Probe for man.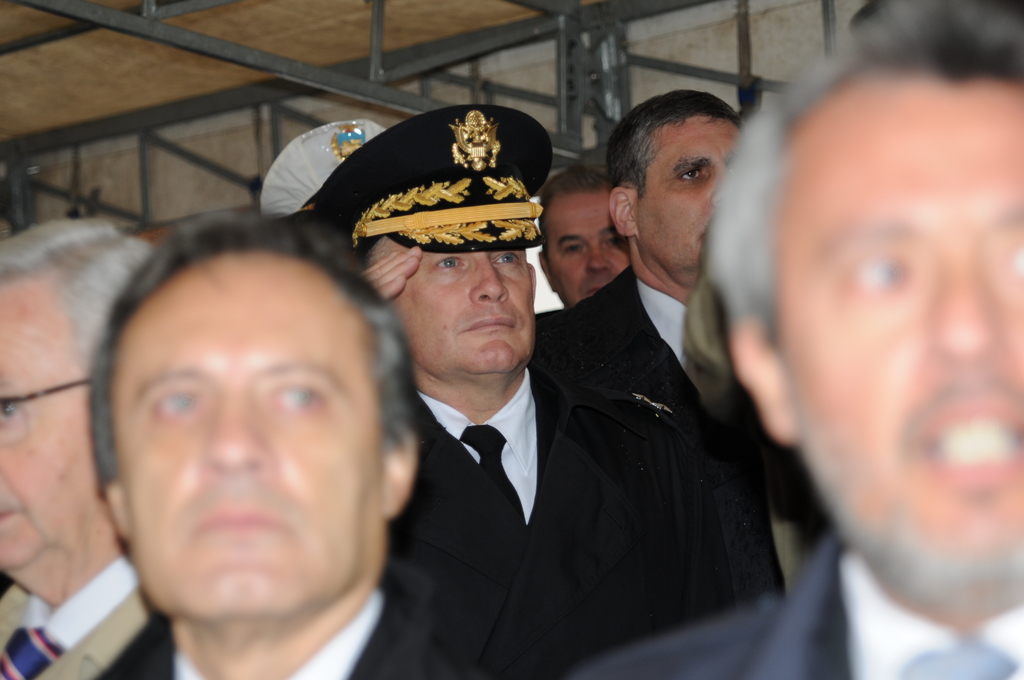
Probe result: bbox=[534, 79, 840, 604].
